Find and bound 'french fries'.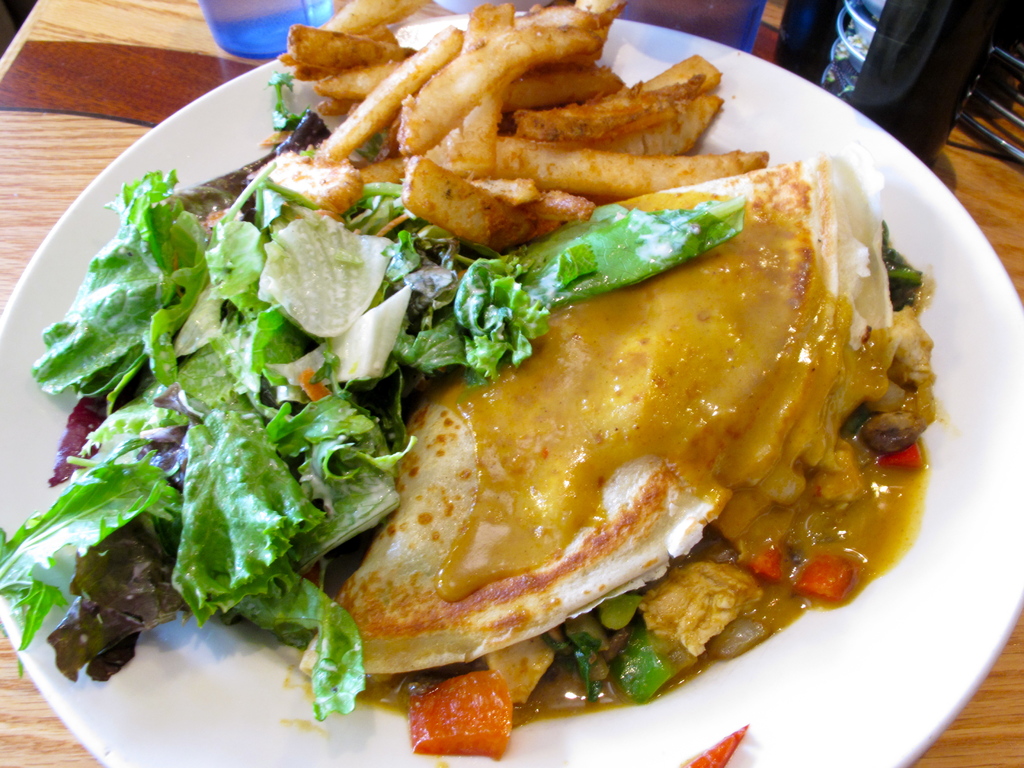
Bound: BBox(433, 142, 772, 213).
